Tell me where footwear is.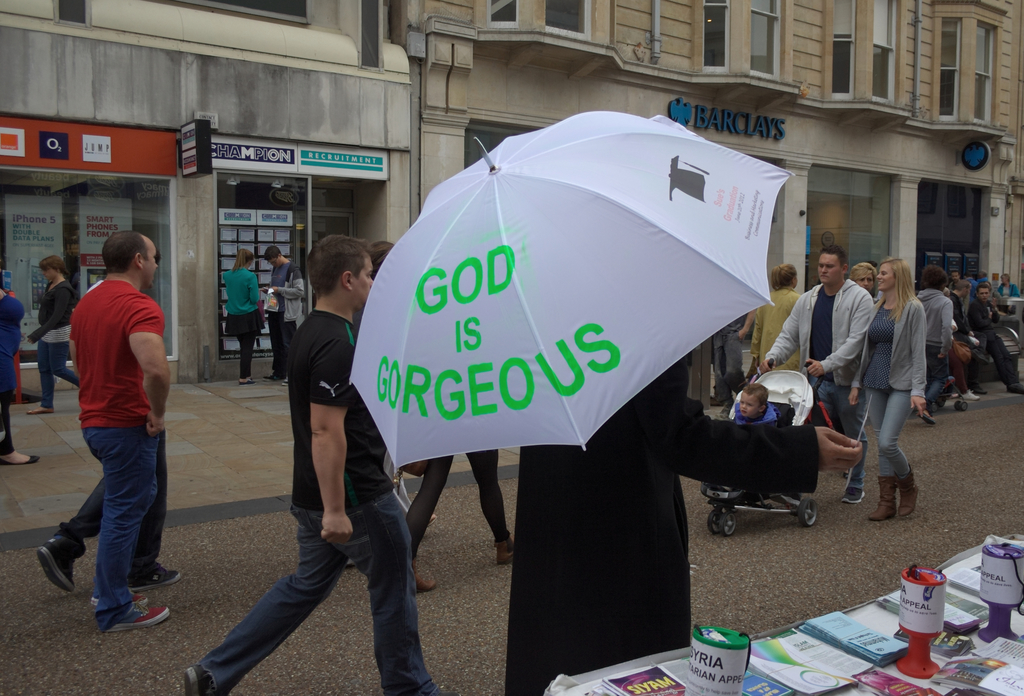
footwear is at bbox=(427, 513, 438, 526).
